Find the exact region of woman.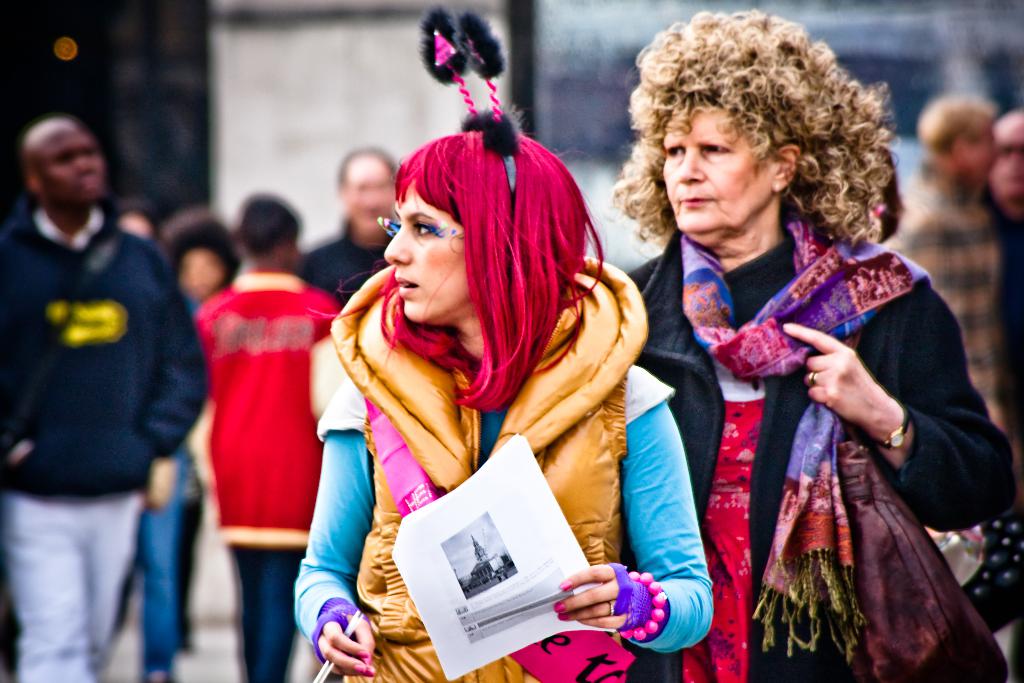
Exact region: box=[605, 51, 979, 666].
